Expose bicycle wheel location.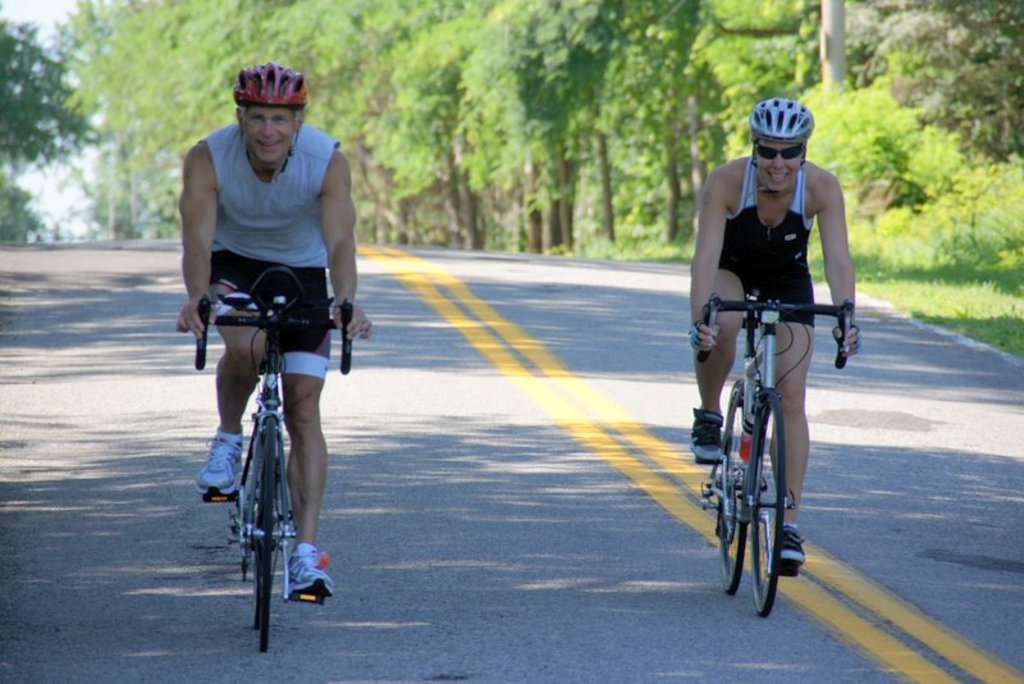
Exposed at (252, 414, 280, 651).
